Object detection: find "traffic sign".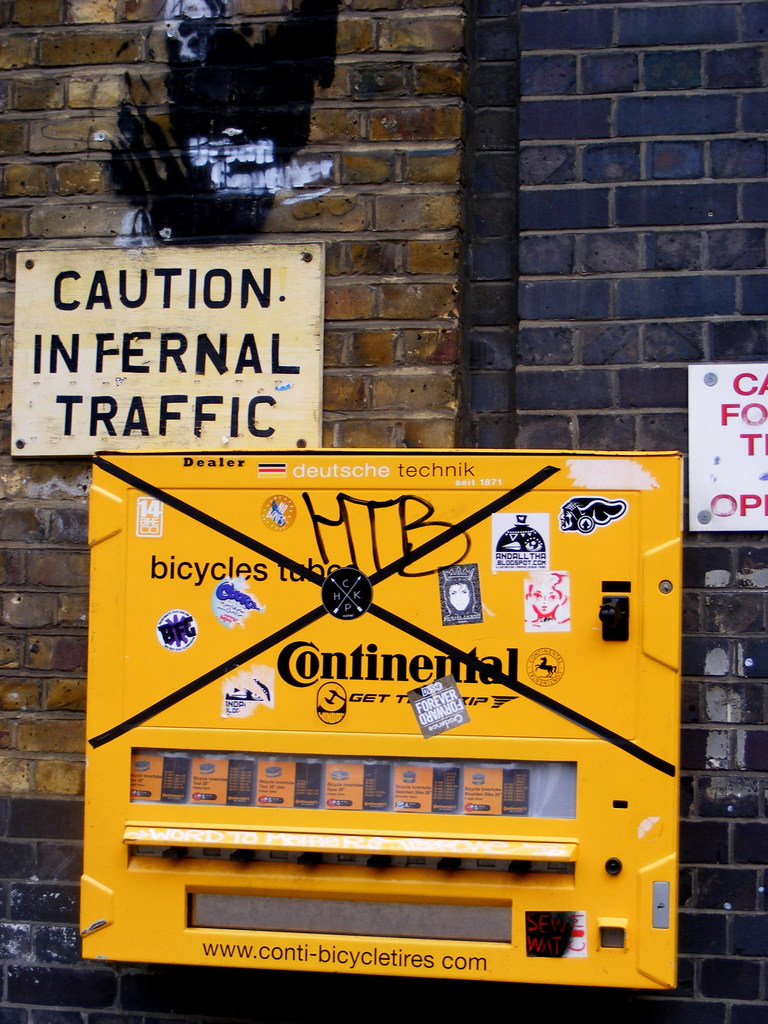
locate(10, 253, 326, 452).
